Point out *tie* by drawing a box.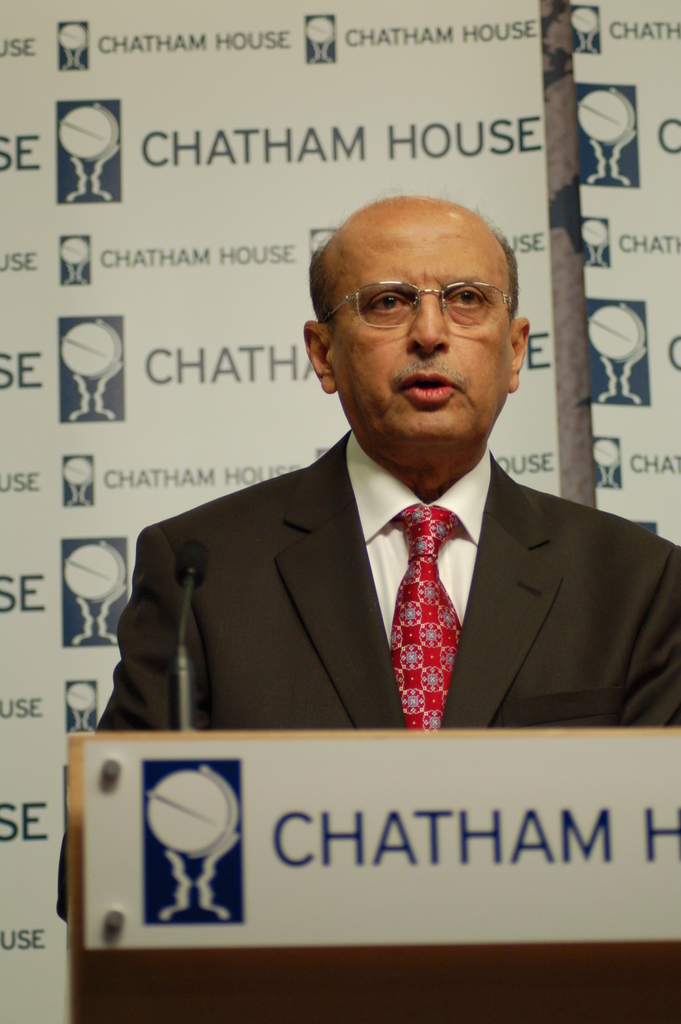
bbox(382, 504, 464, 735).
